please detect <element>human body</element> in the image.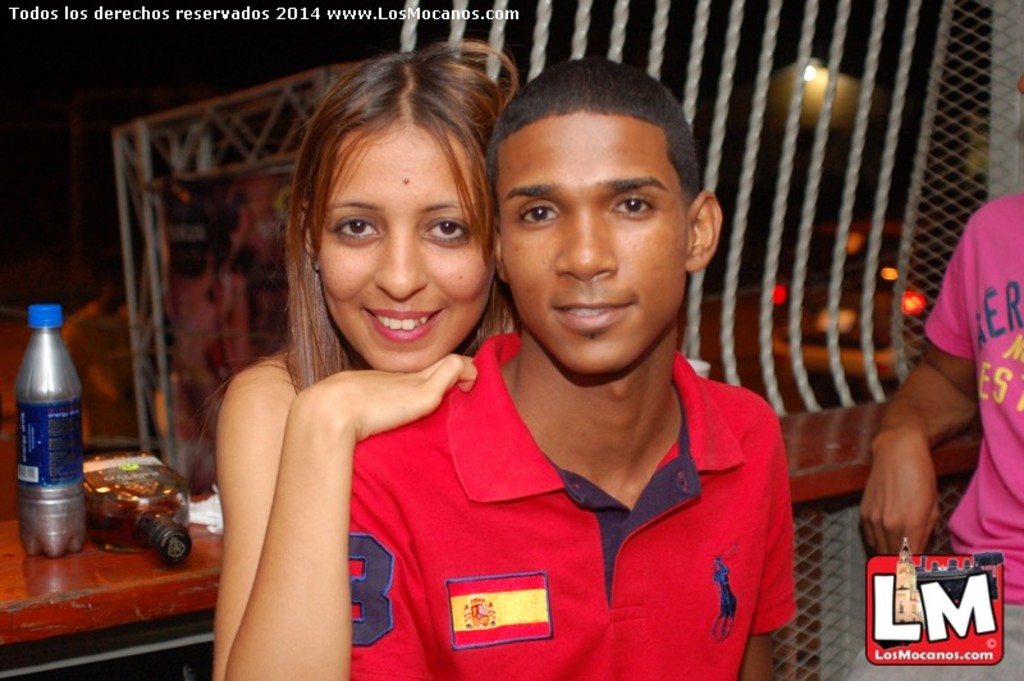
<box>349,54,796,680</box>.
